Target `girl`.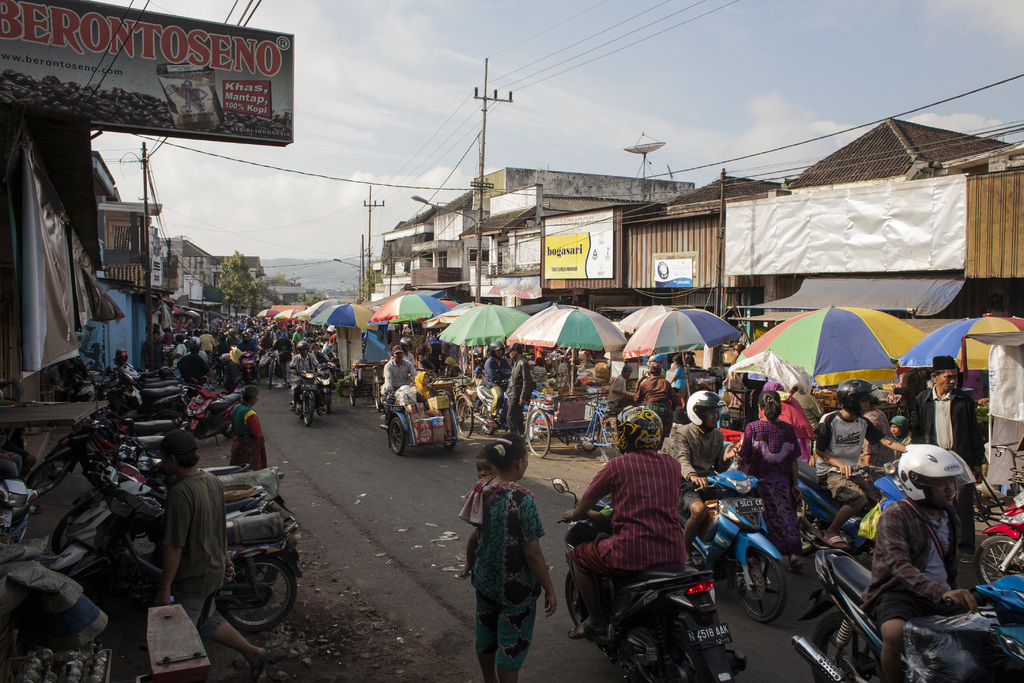
Target region: left=458, top=429, right=559, bottom=675.
